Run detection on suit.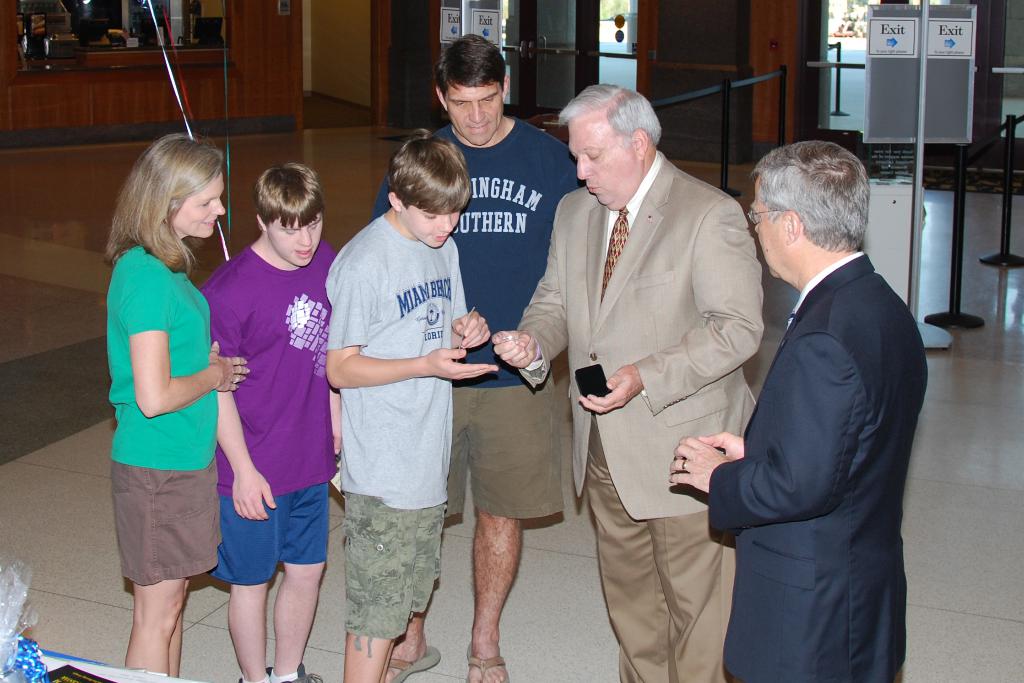
Result: 703 252 930 682.
